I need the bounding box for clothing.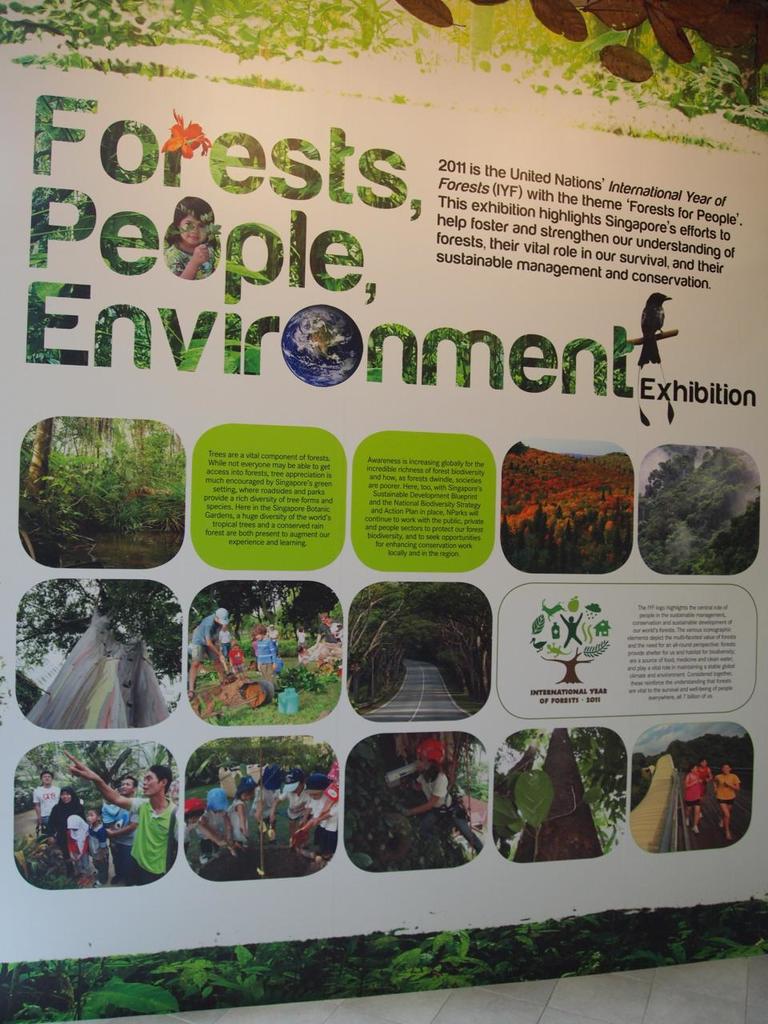
Here it is: bbox=(681, 776, 702, 804).
